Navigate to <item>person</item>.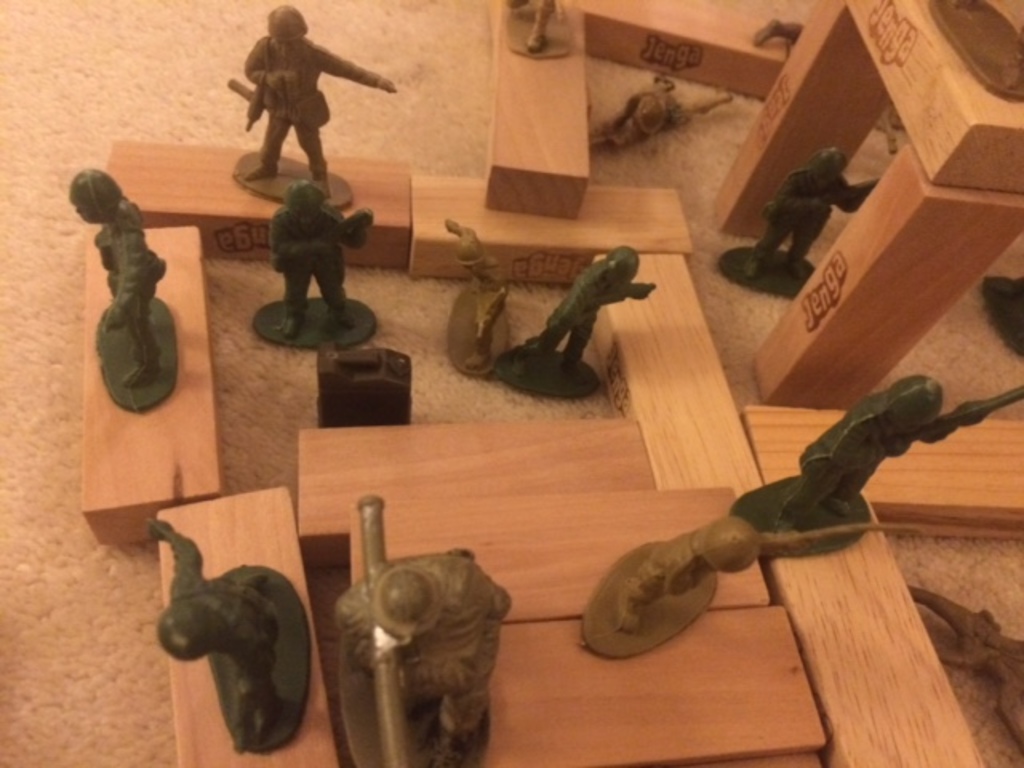
Navigation target: x1=611 y1=515 x2=757 y2=629.
